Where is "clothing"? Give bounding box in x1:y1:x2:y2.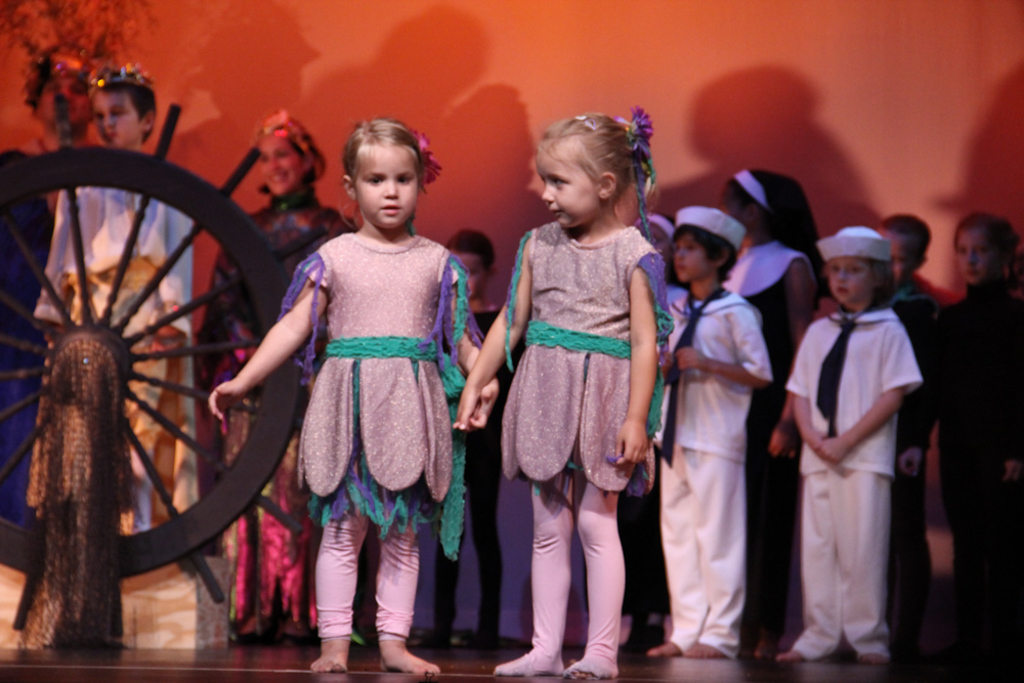
497:215:674:507.
